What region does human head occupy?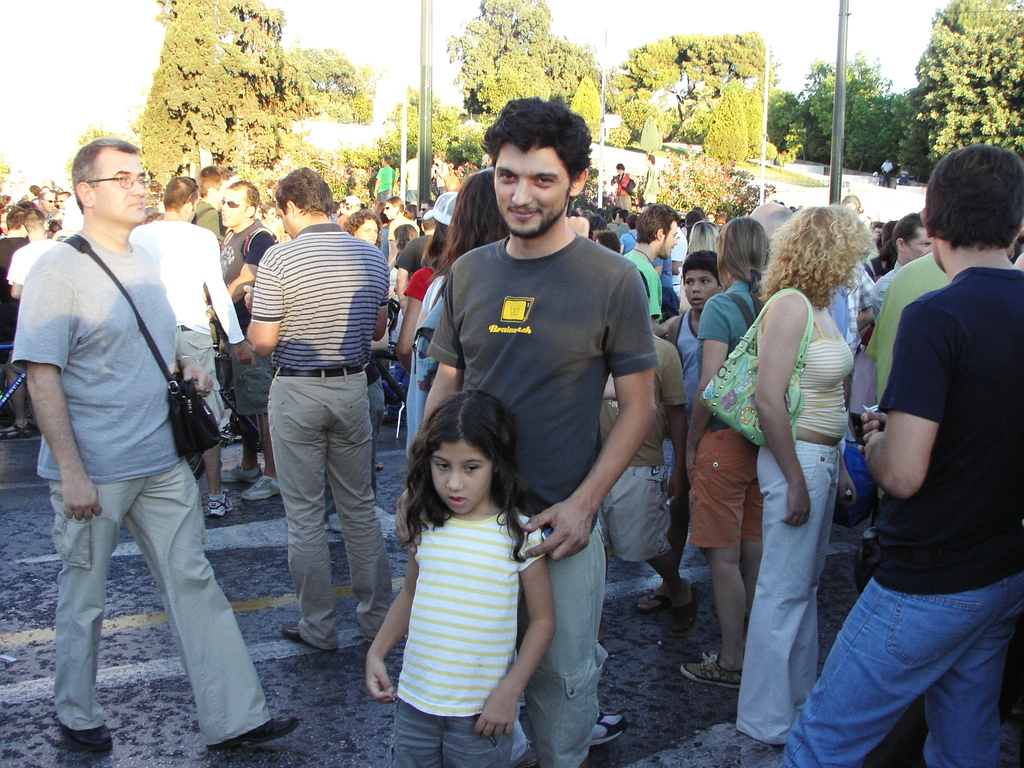
bbox(417, 198, 435, 219).
